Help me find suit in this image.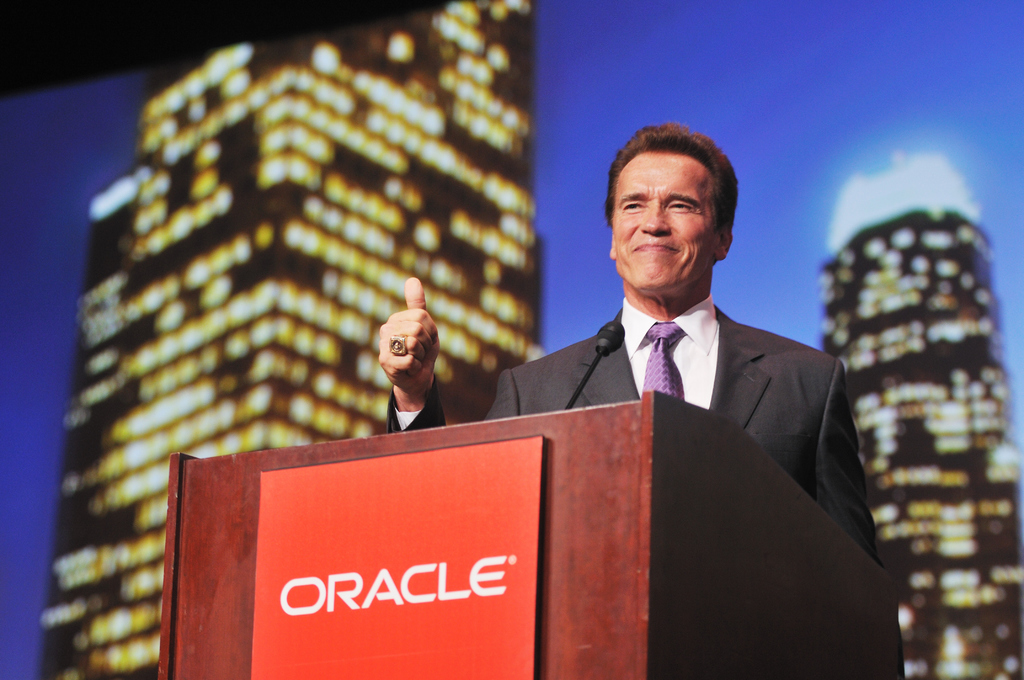
Found it: 384,311,875,565.
